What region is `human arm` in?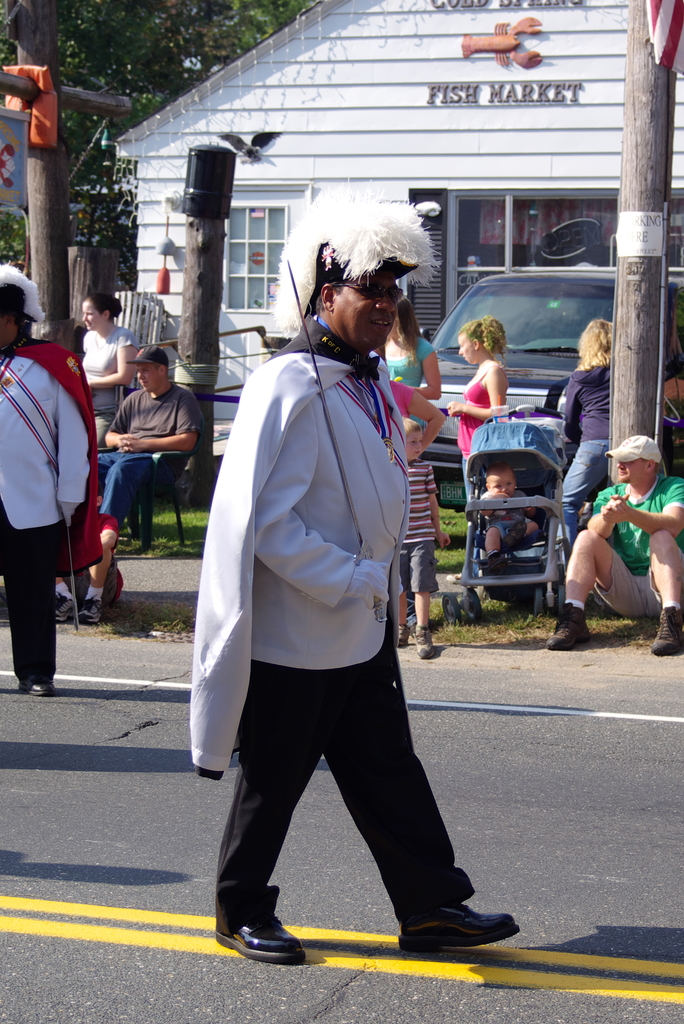
pyautogui.locateOnScreen(585, 495, 622, 535).
